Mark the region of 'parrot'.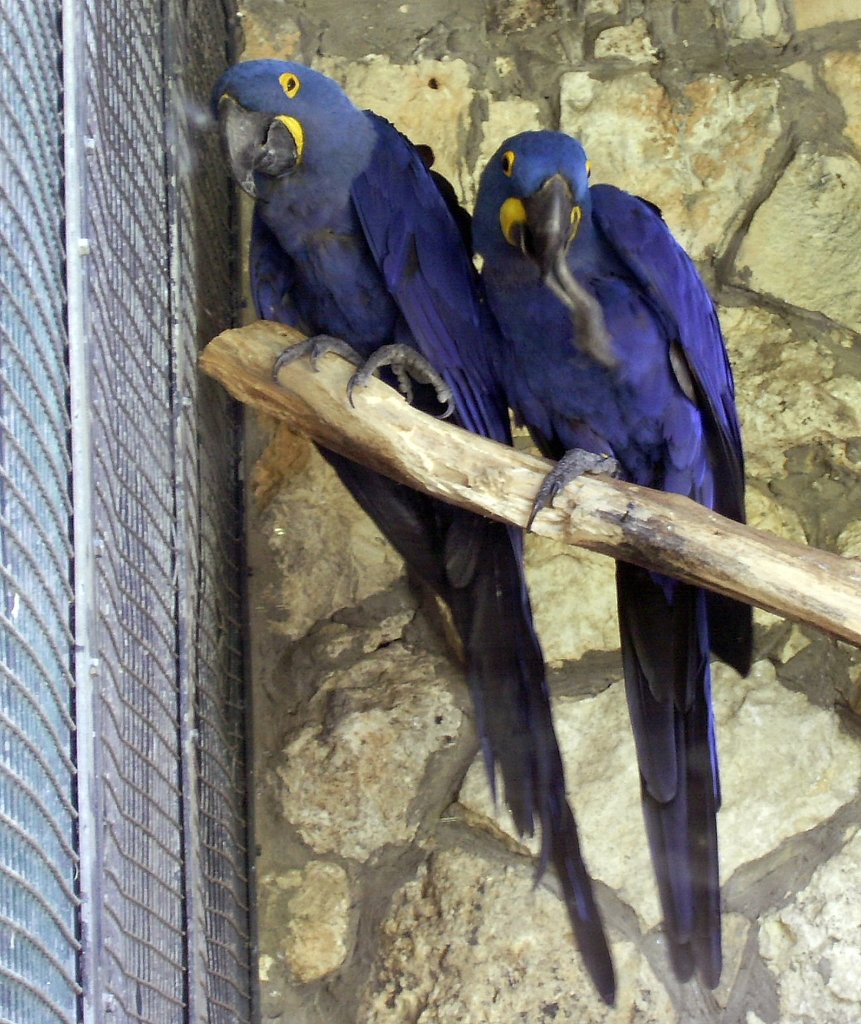
Region: crop(468, 126, 750, 994).
